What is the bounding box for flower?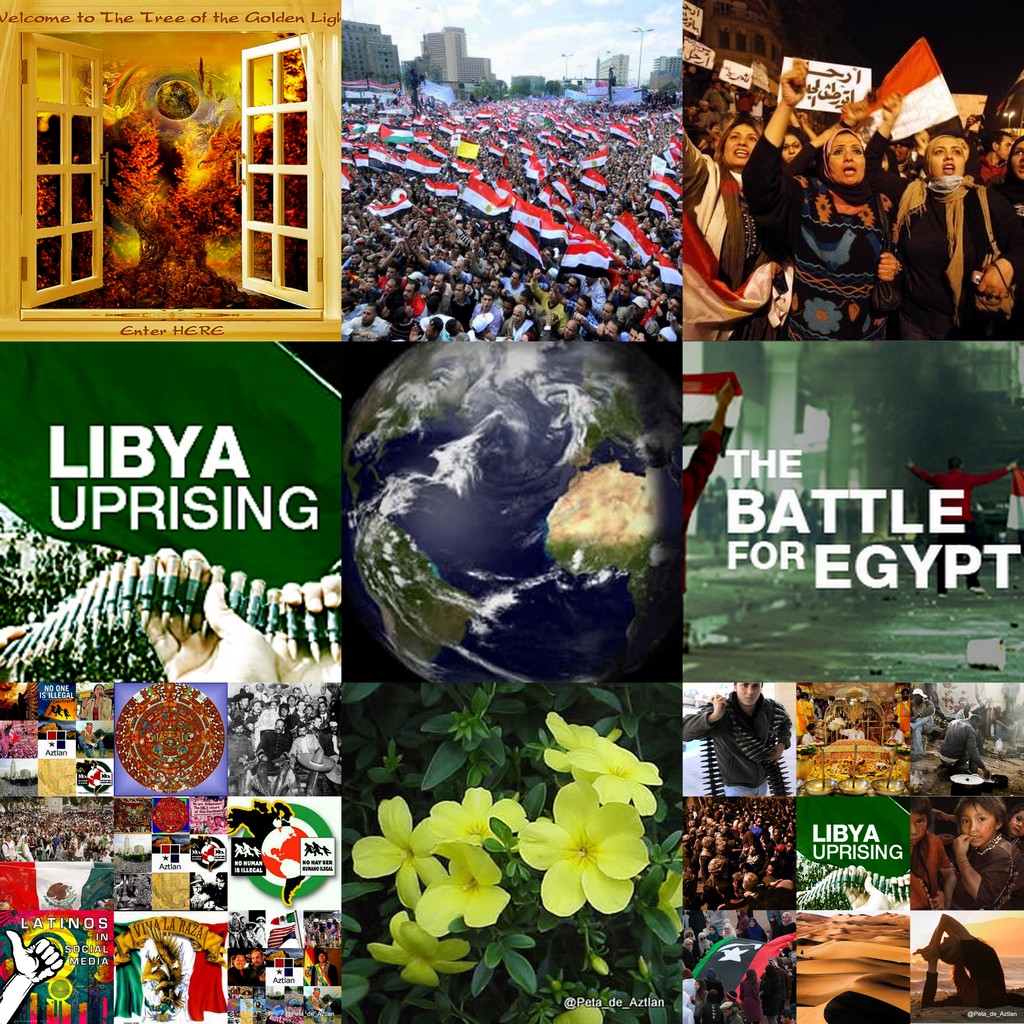
x1=426 y1=778 x2=520 y2=848.
